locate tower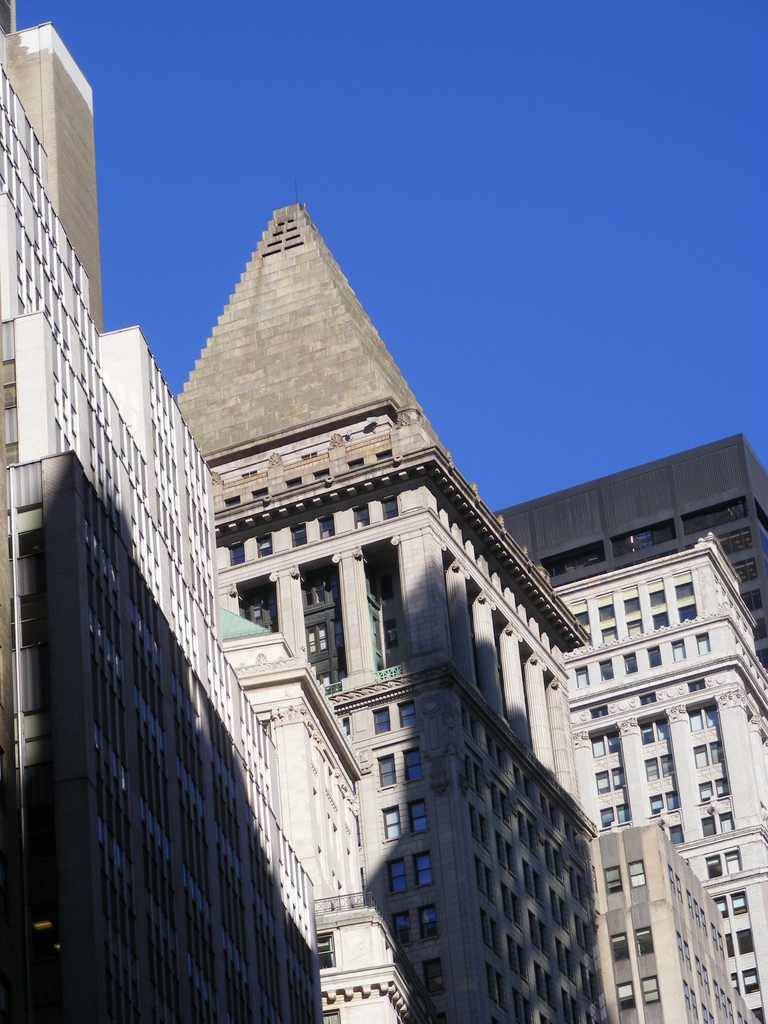
bbox=[0, 0, 413, 1023]
